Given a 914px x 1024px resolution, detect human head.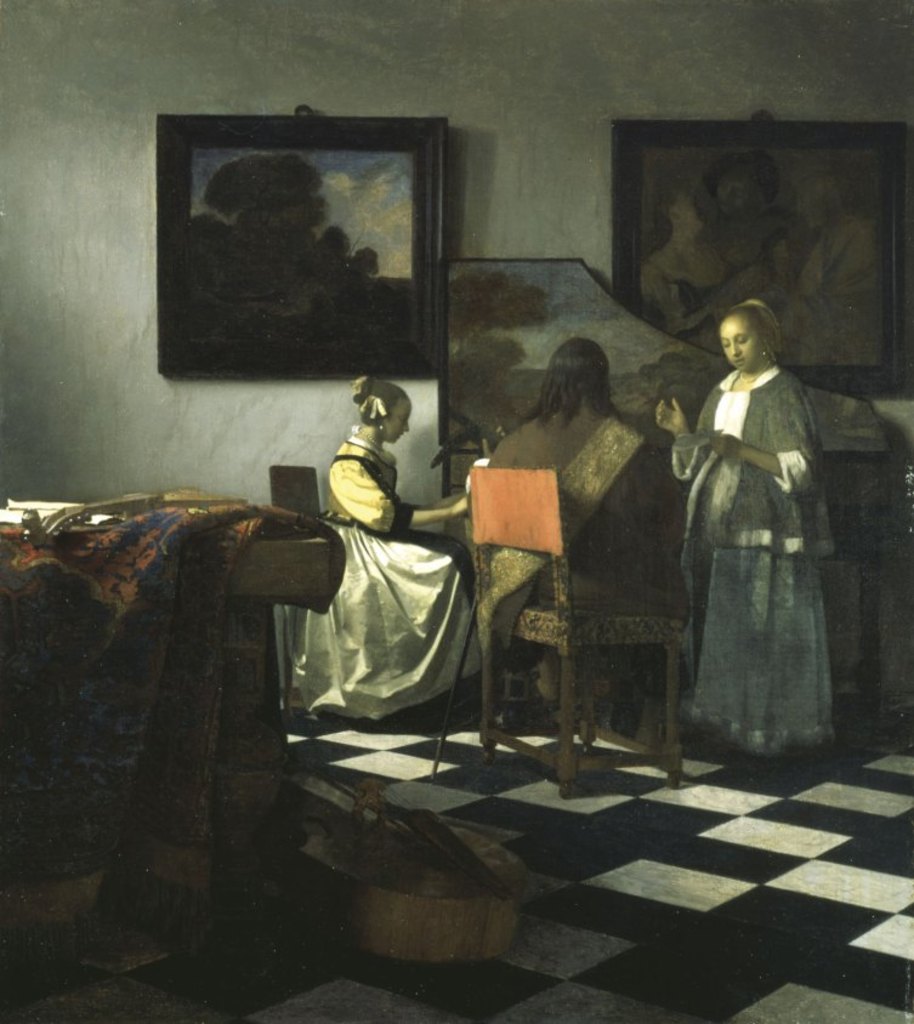
box=[719, 305, 770, 370].
